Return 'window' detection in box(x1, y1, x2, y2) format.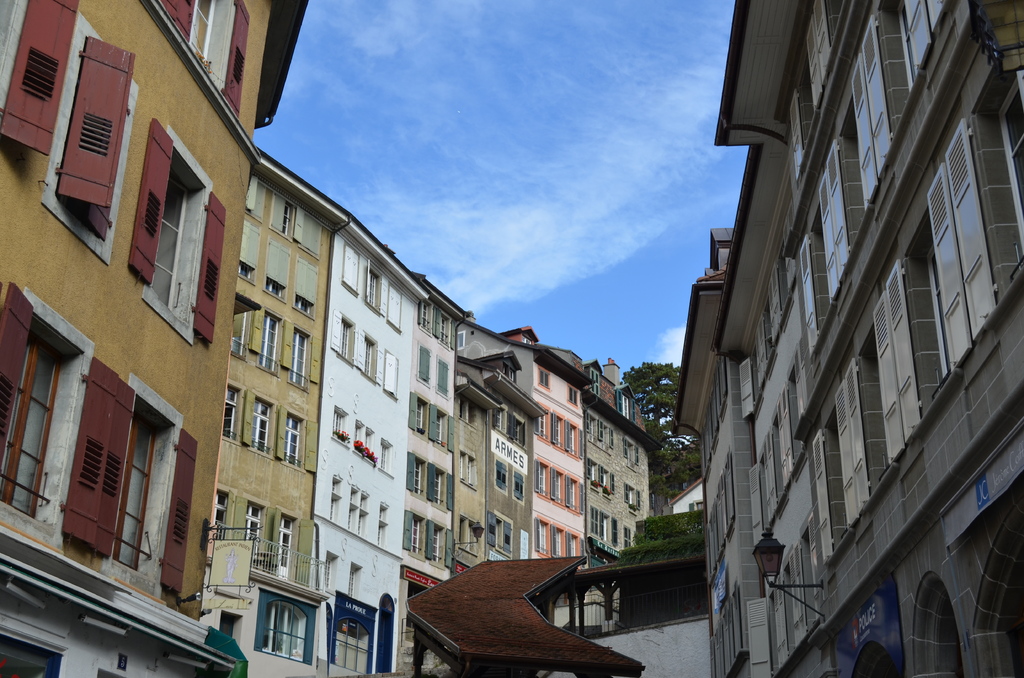
box(424, 521, 451, 575).
